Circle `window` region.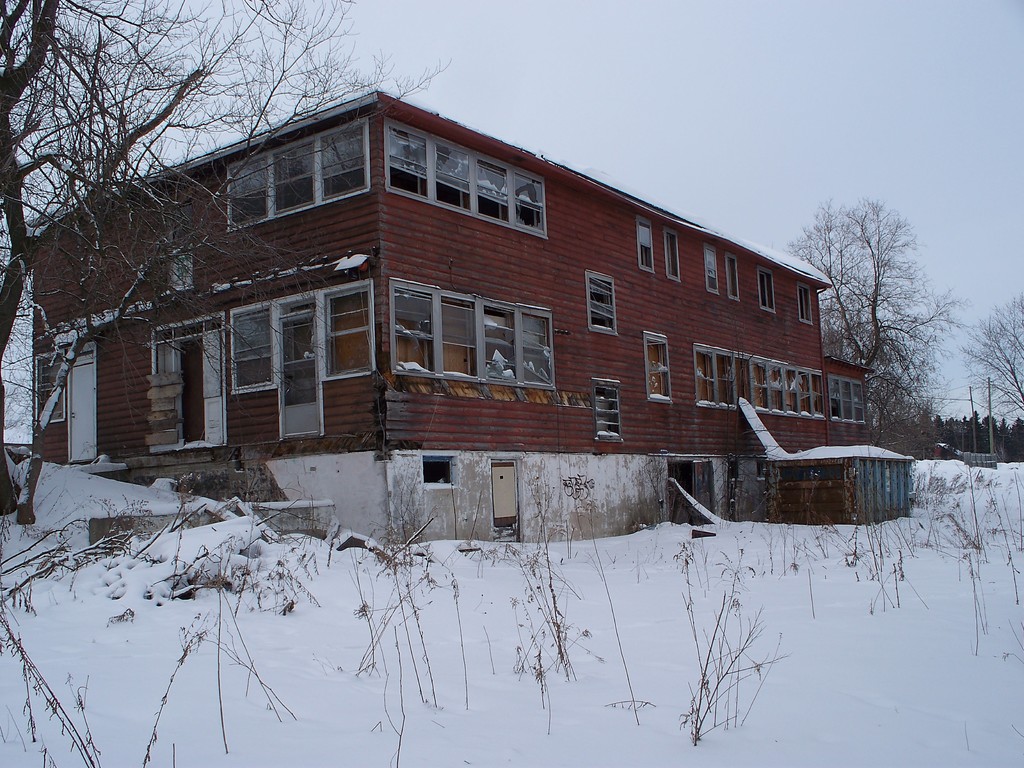
Region: [665, 226, 684, 280].
